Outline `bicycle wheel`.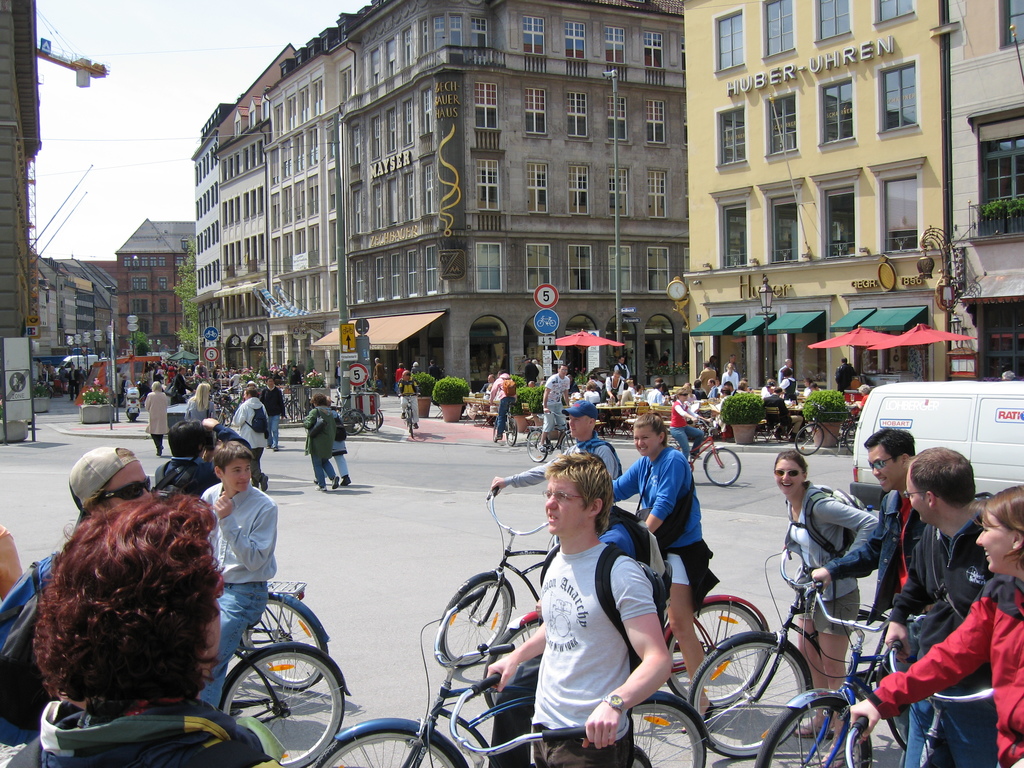
Outline: bbox=(228, 645, 321, 747).
